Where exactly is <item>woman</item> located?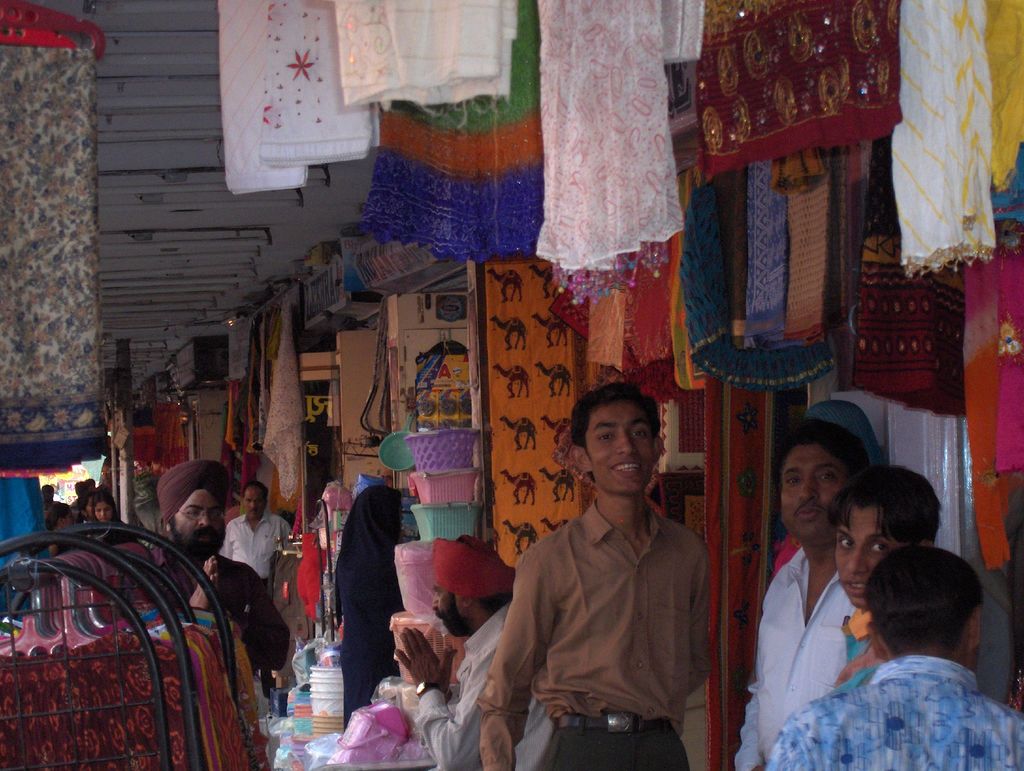
Its bounding box is bbox(79, 490, 150, 548).
